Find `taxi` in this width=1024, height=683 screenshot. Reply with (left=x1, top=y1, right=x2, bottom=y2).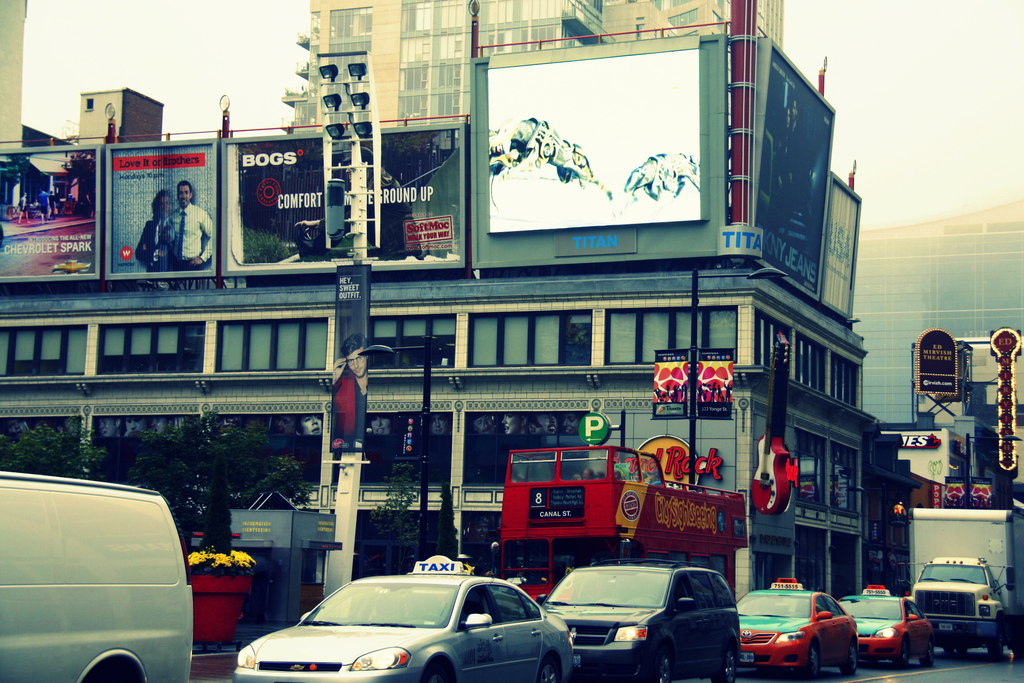
(left=734, top=575, right=863, bottom=680).
